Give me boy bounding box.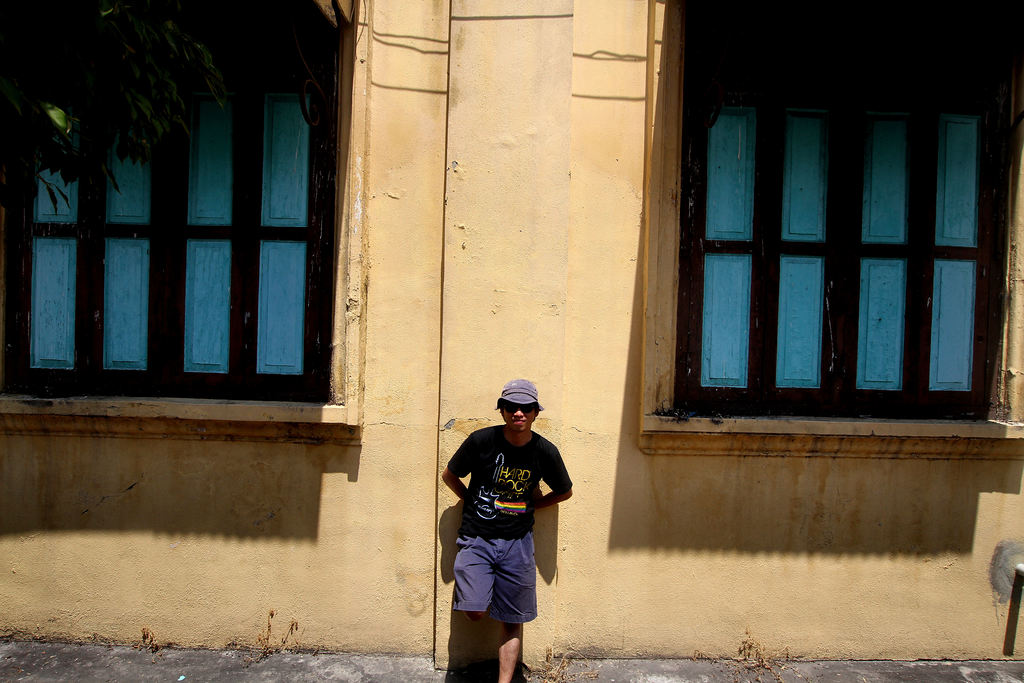
Rect(441, 381, 572, 682).
